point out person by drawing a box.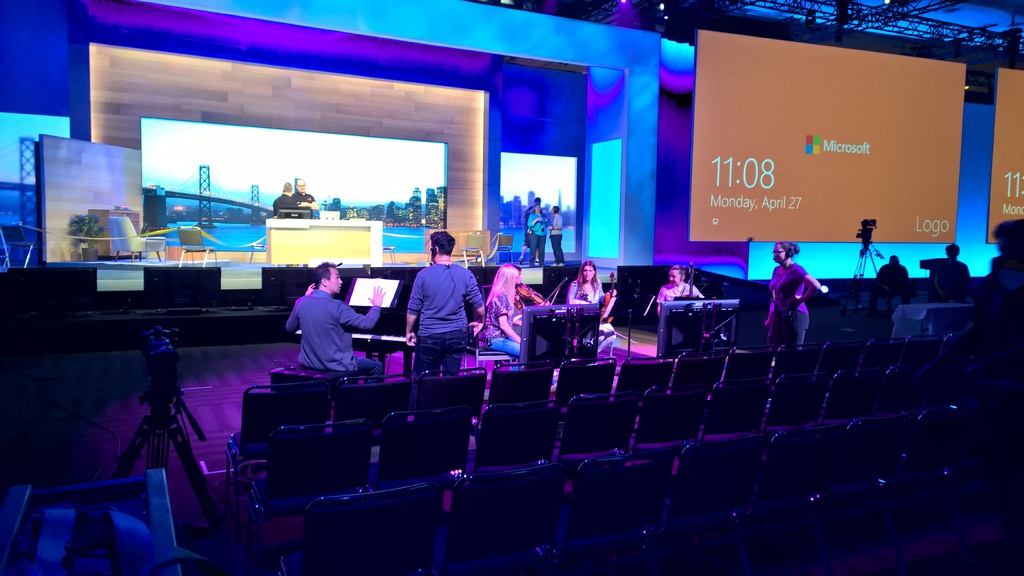
(526,204,550,261).
